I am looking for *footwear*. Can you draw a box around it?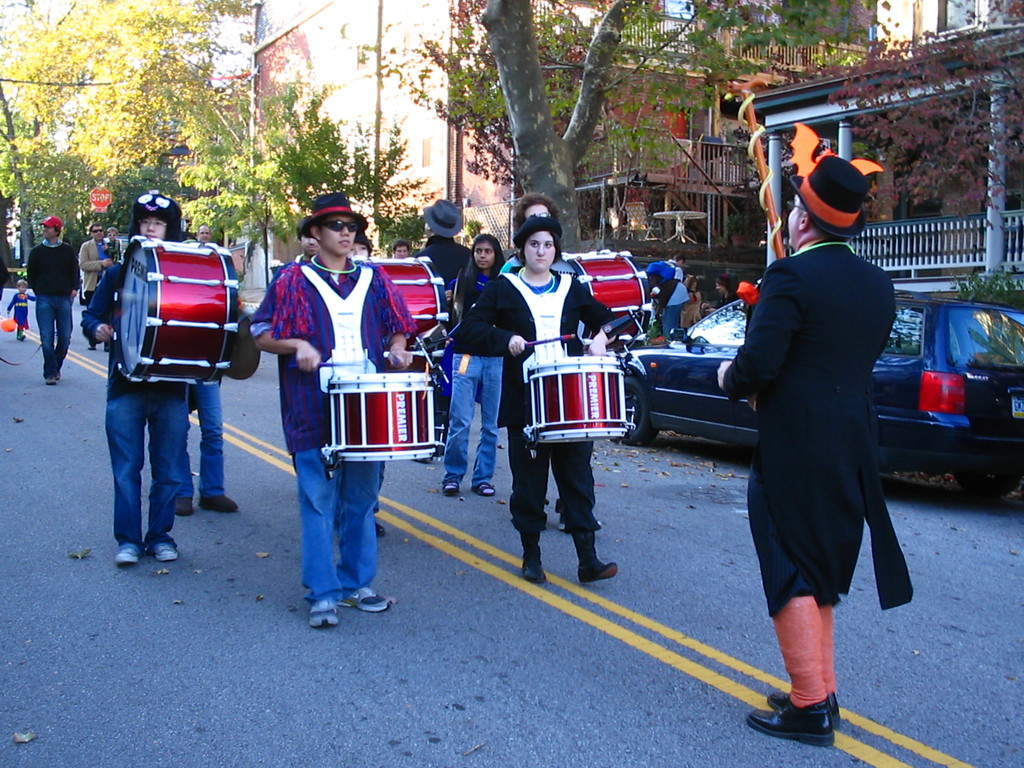
Sure, the bounding box is (x1=198, y1=492, x2=240, y2=515).
